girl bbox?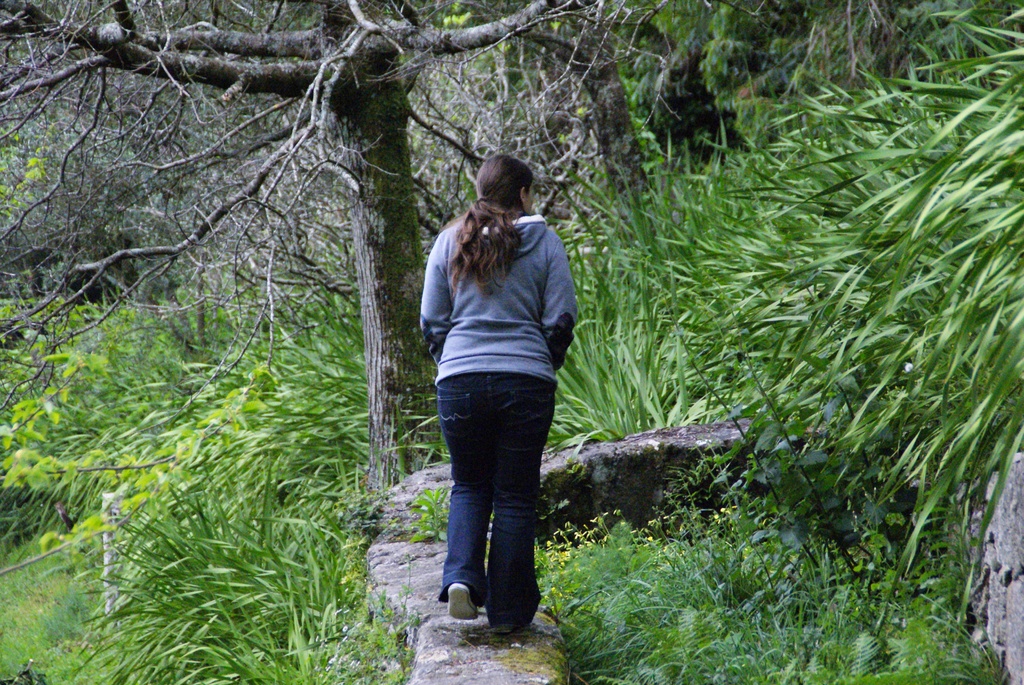
BBox(420, 154, 578, 636)
